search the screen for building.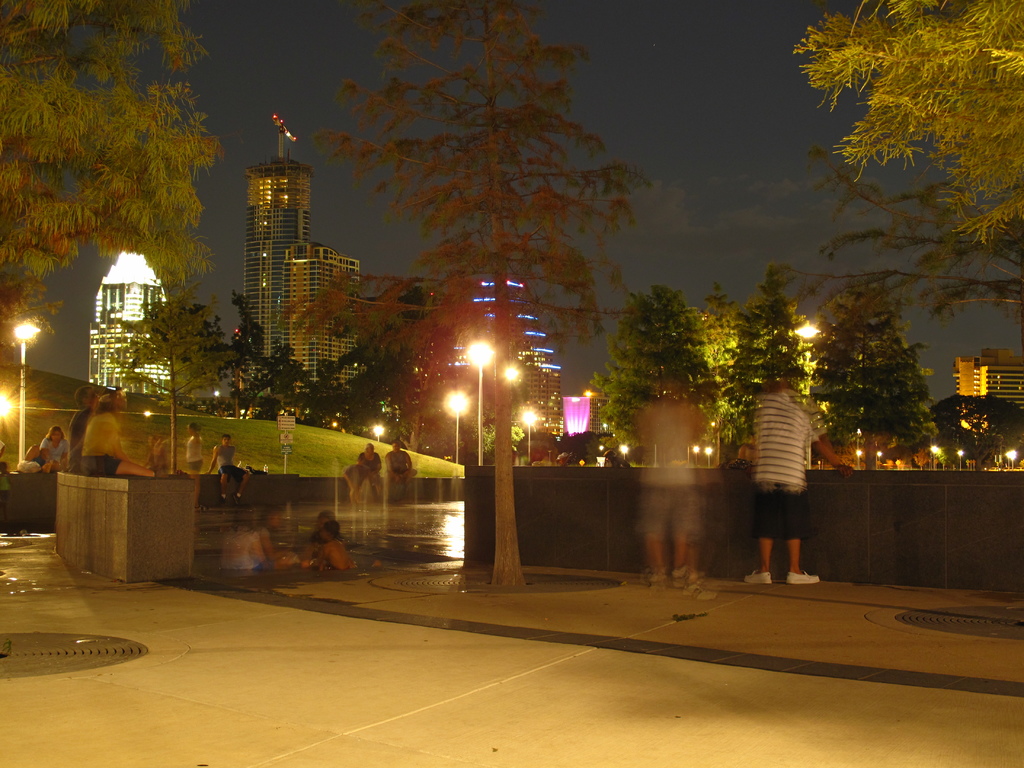
Found at detection(92, 238, 171, 399).
